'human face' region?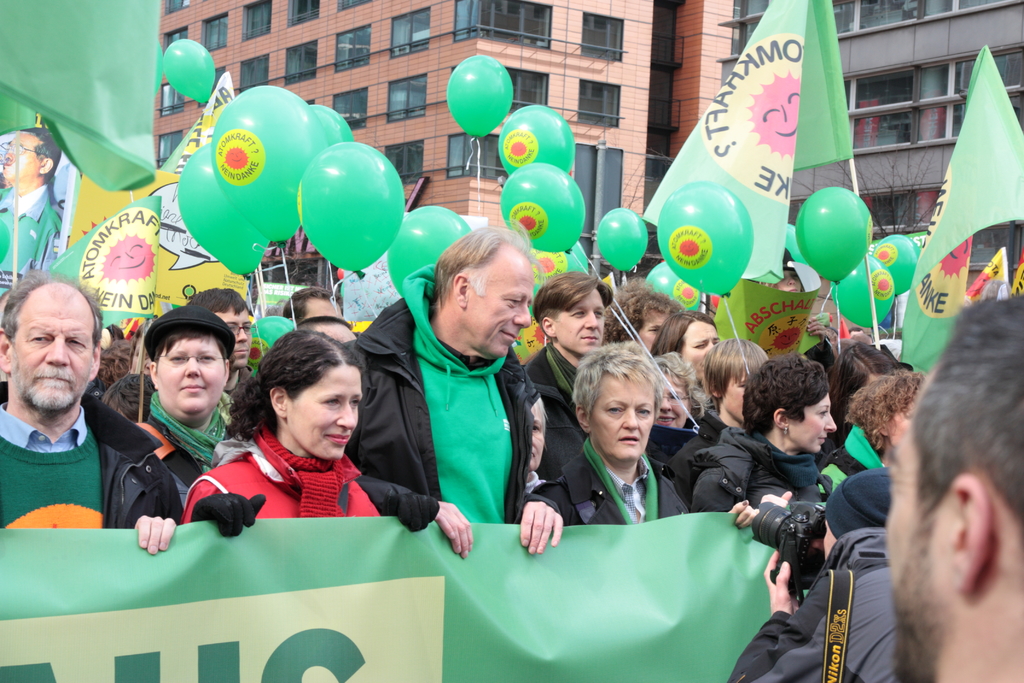
l=821, t=517, r=840, b=559
